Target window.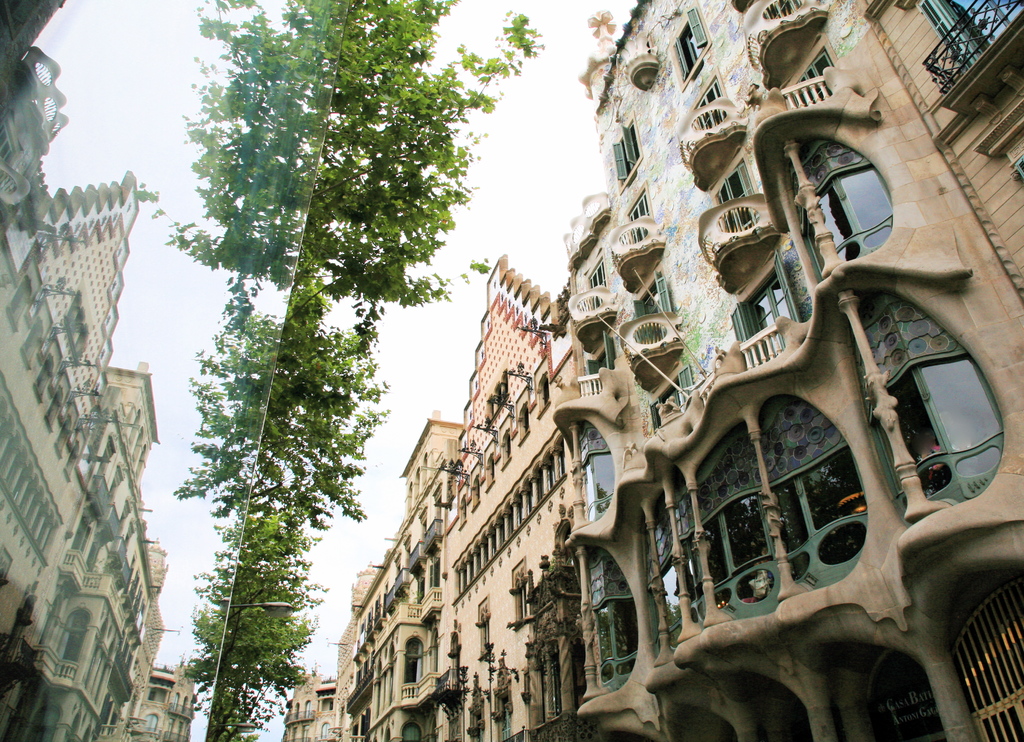
Target region: select_region(670, 19, 701, 85).
